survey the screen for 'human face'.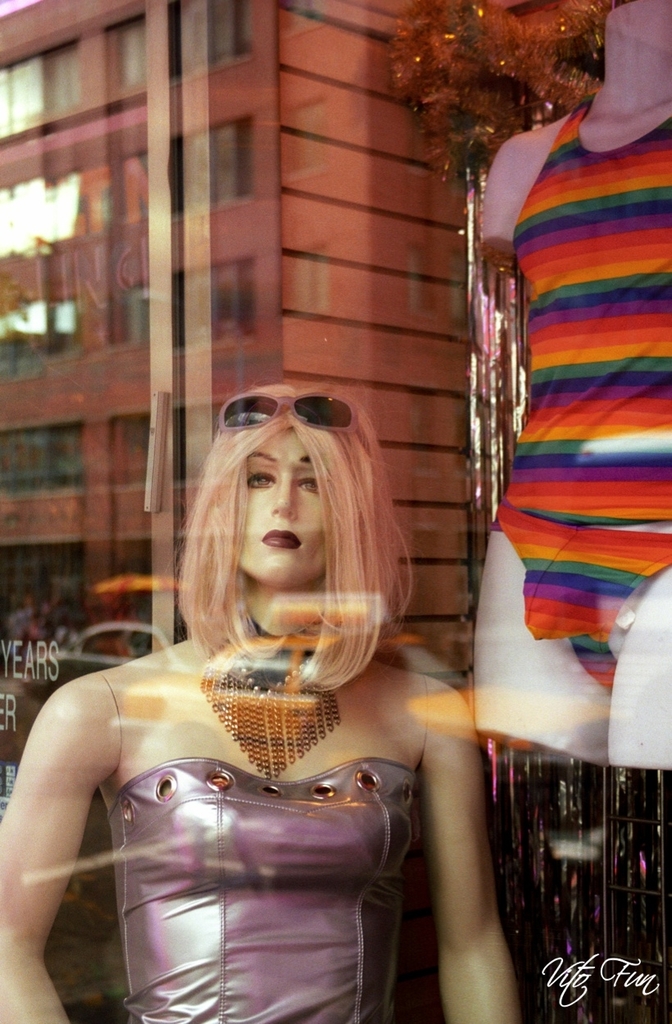
Survey found: 244, 426, 334, 589.
